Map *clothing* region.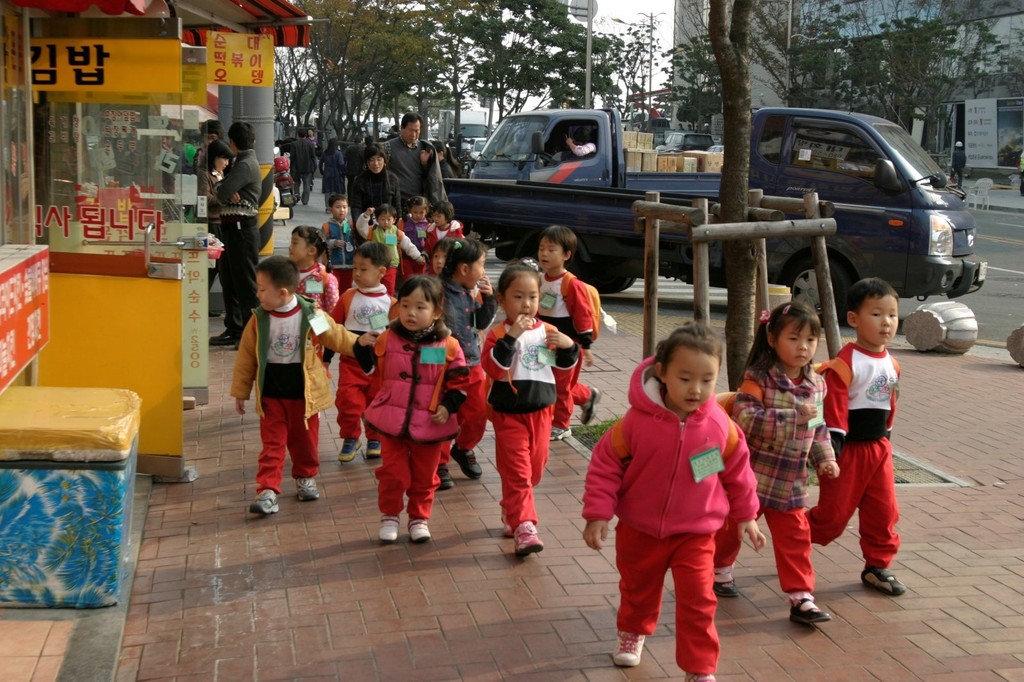
Mapped to select_region(292, 262, 342, 308).
